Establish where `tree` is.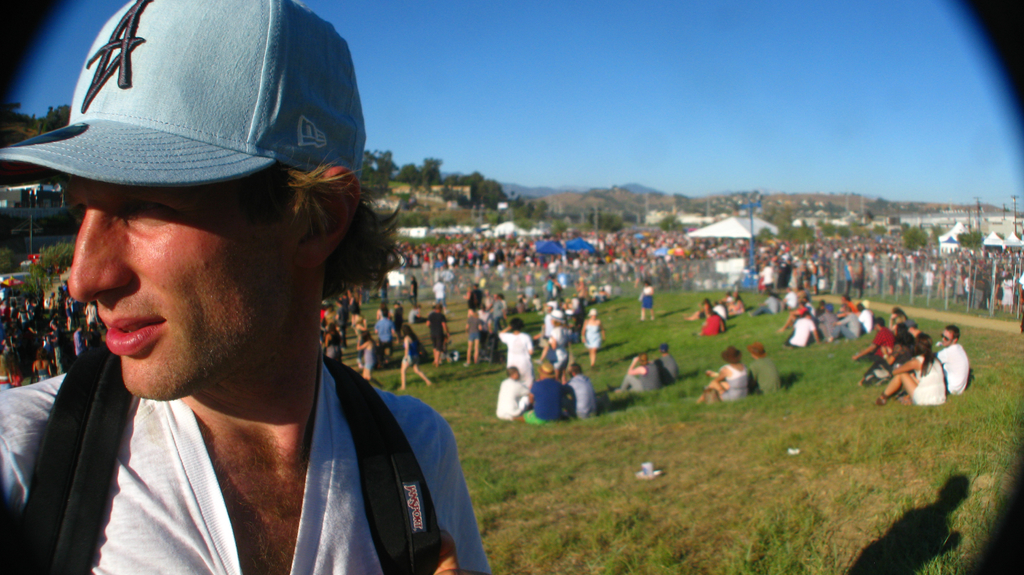
Established at [952, 228, 986, 246].
